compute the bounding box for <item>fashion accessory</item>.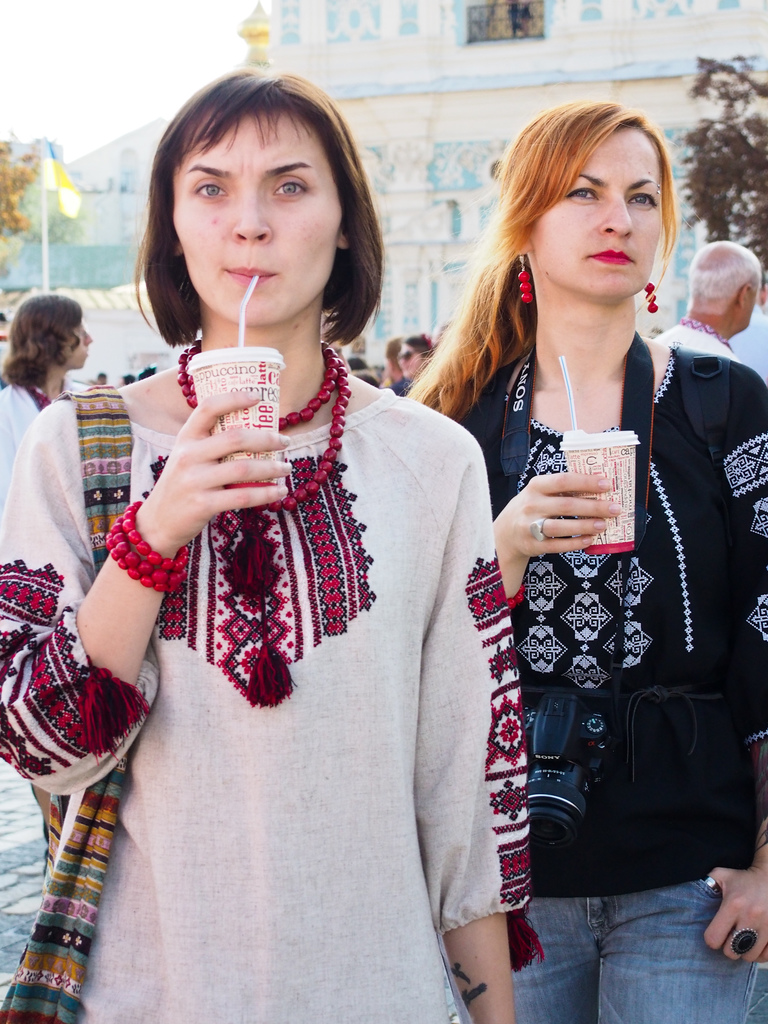
bbox=(536, 521, 544, 543).
